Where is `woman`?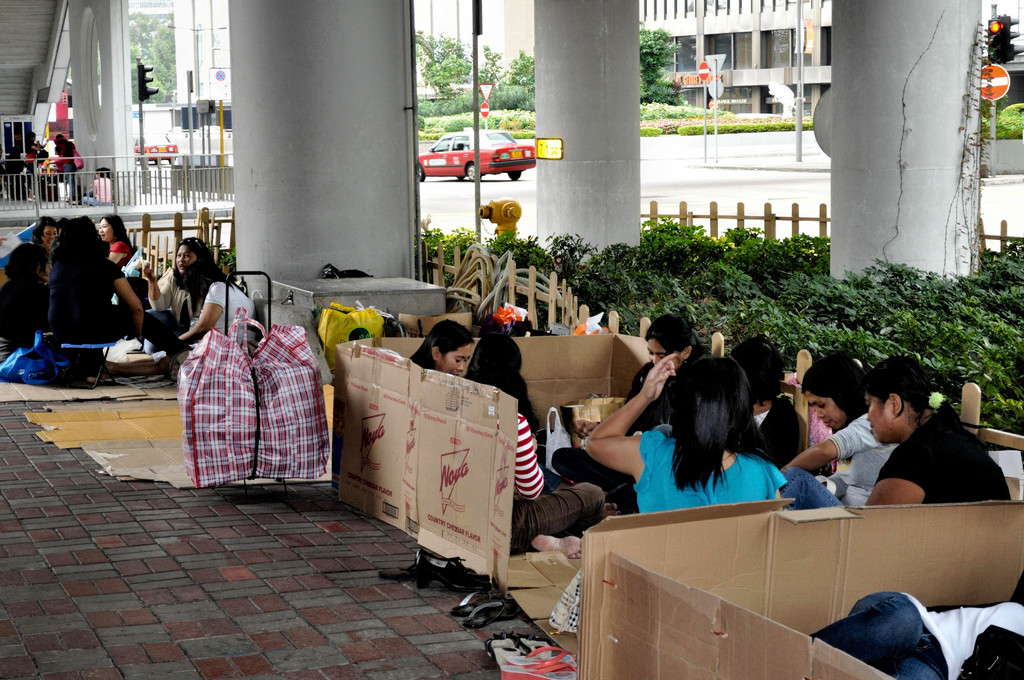
781/348/896/508.
